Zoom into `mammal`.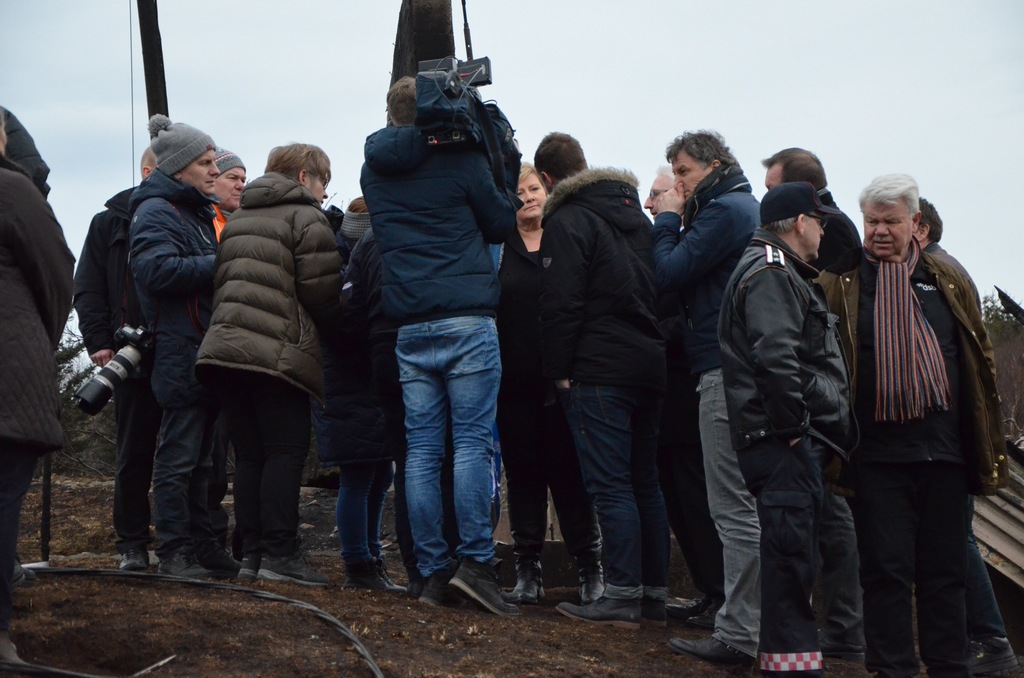
Zoom target: bbox=(354, 72, 524, 618).
